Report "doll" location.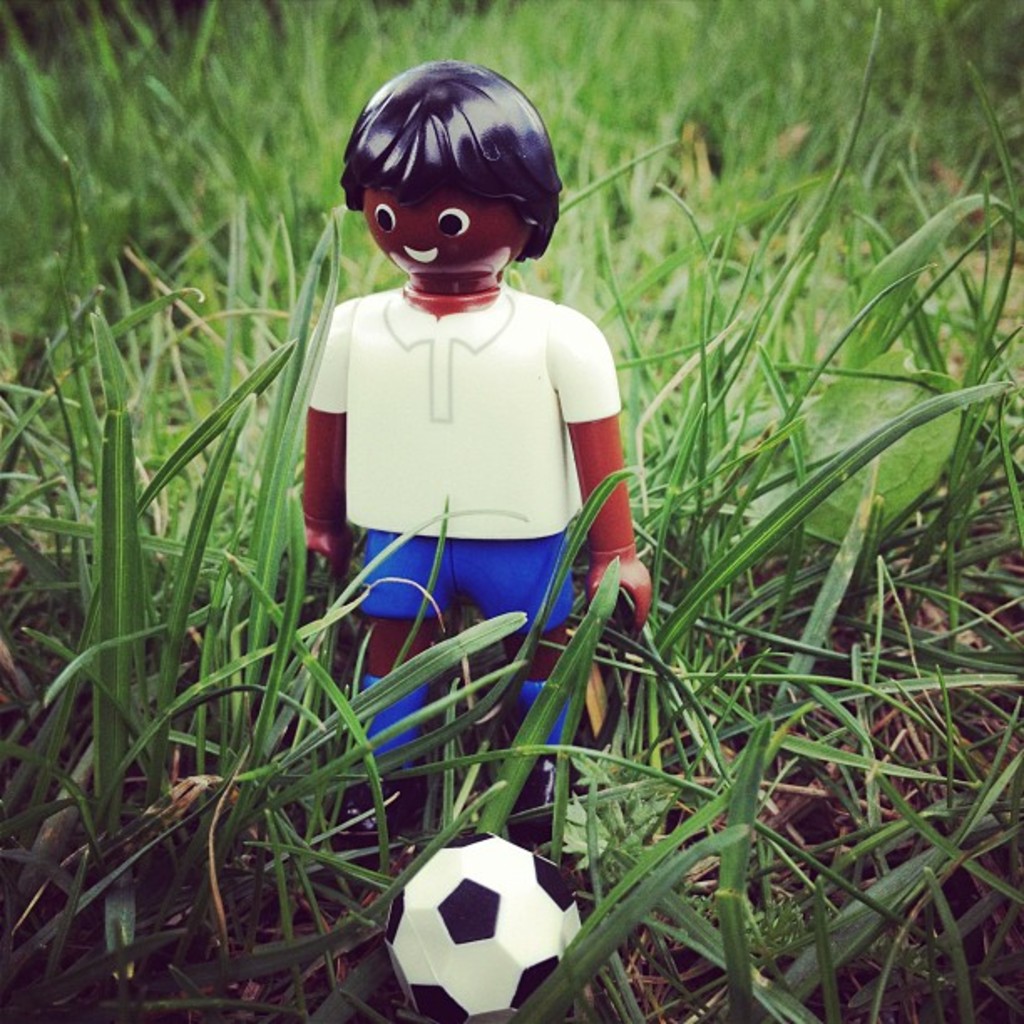
Report: select_region(278, 54, 673, 920).
